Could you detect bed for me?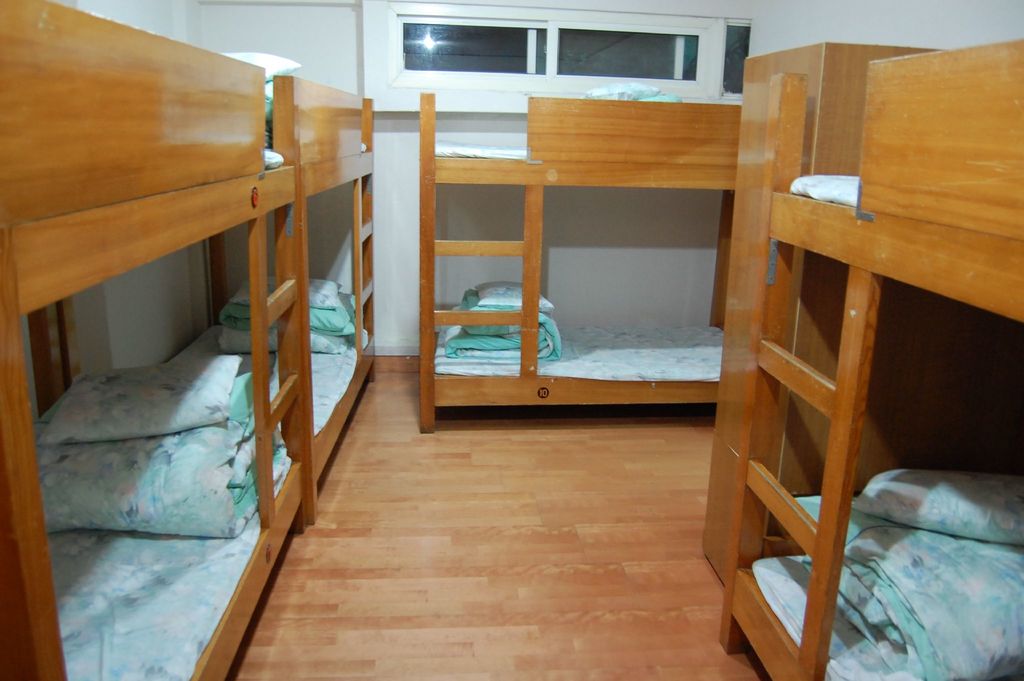
Detection result: [x1=420, y1=90, x2=740, y2=434].
